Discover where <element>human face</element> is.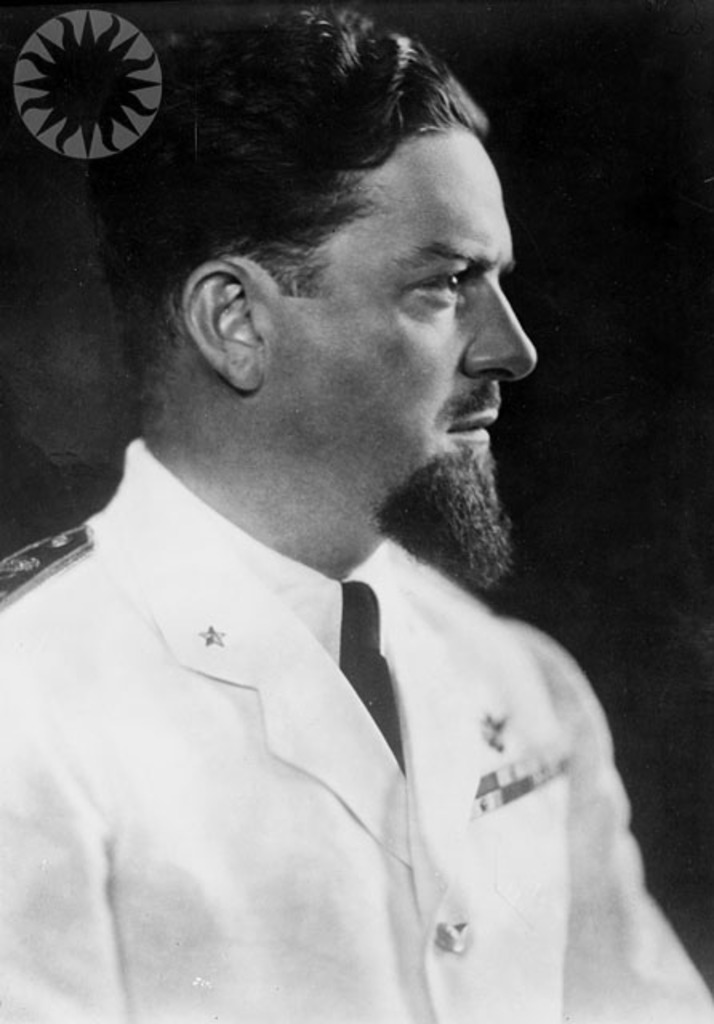
Discovered at bbox=[232, 134, 538, 557].
